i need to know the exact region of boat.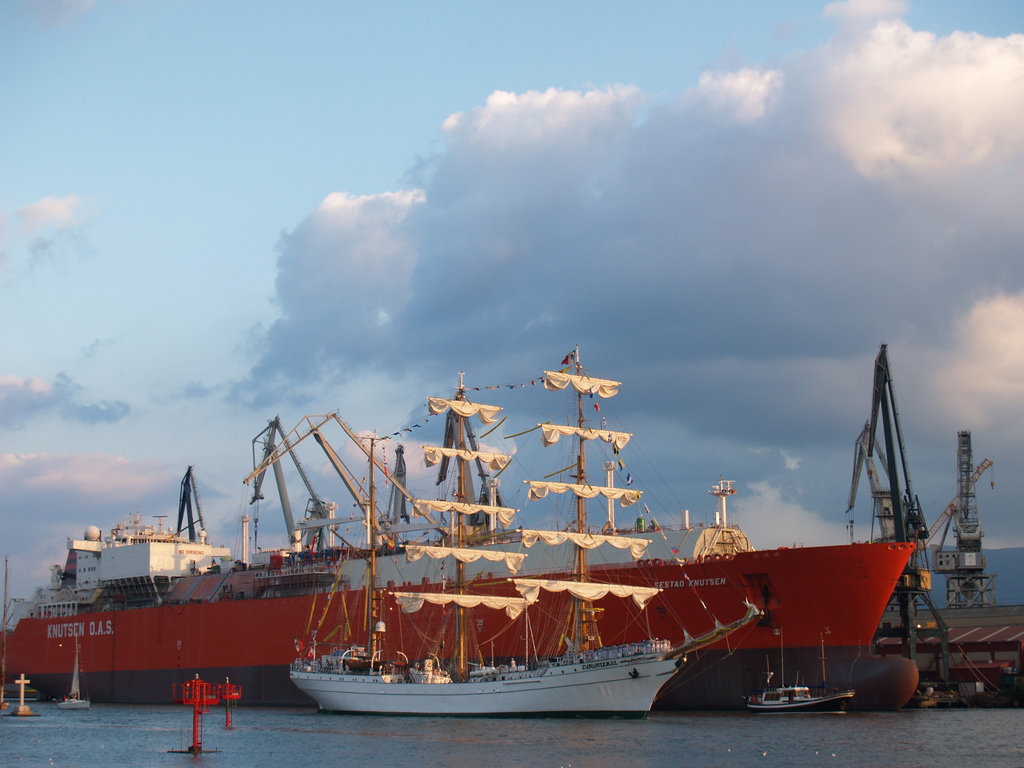
Region: 284,343,767,713.
